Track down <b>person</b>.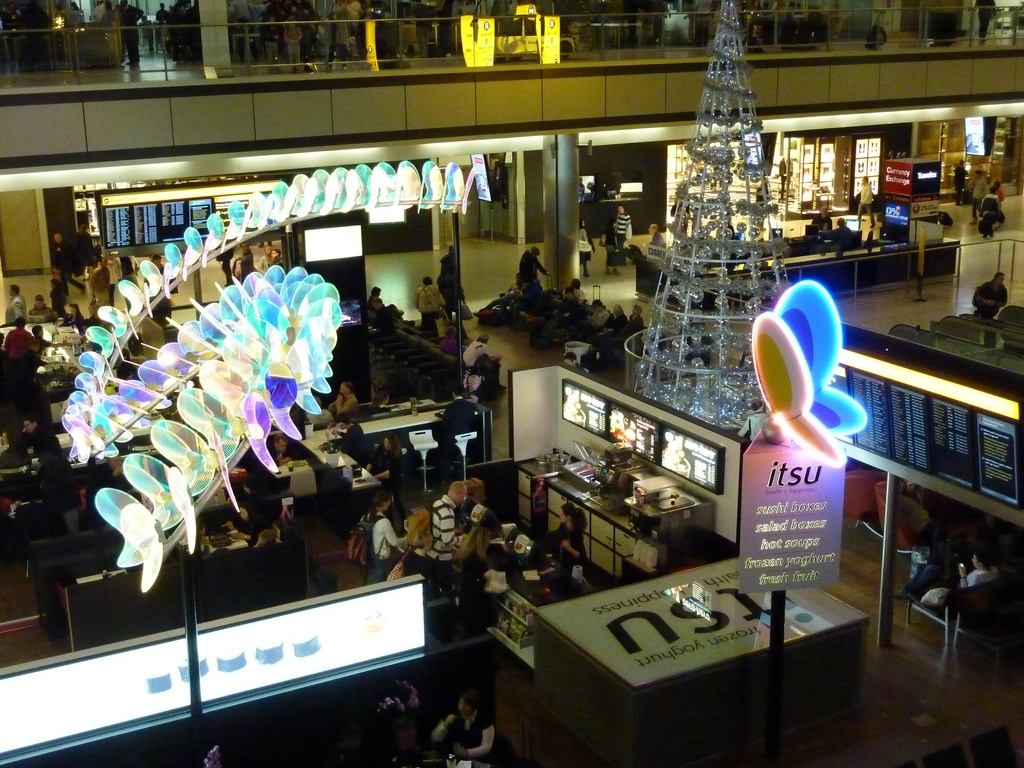
Tracked to left=9, top=275, right=26, bottom=323.
